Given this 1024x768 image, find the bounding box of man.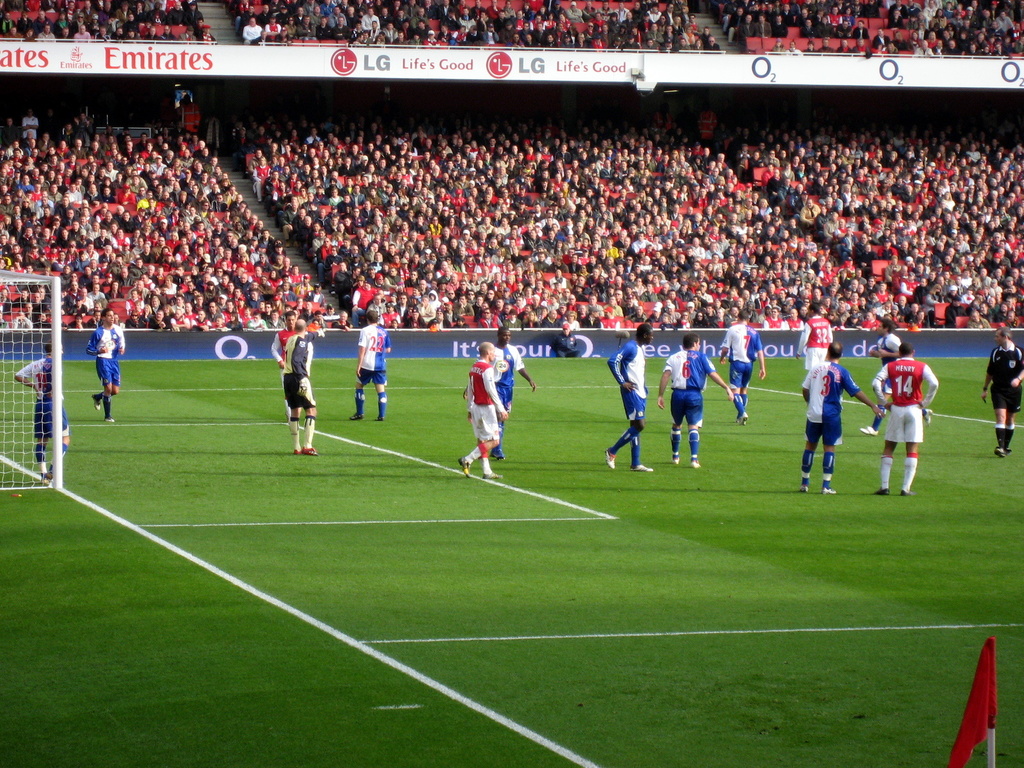
bbox=(278, 259, 287, 280).
